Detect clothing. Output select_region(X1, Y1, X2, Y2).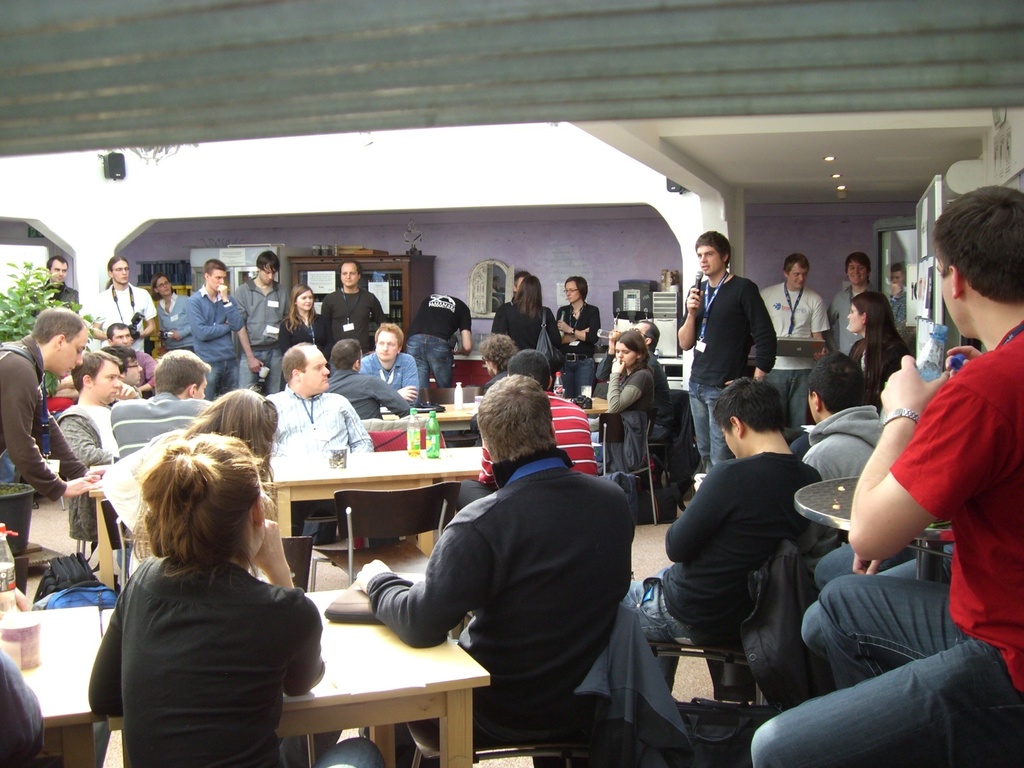
select_region(91, 280, 164, 352).
